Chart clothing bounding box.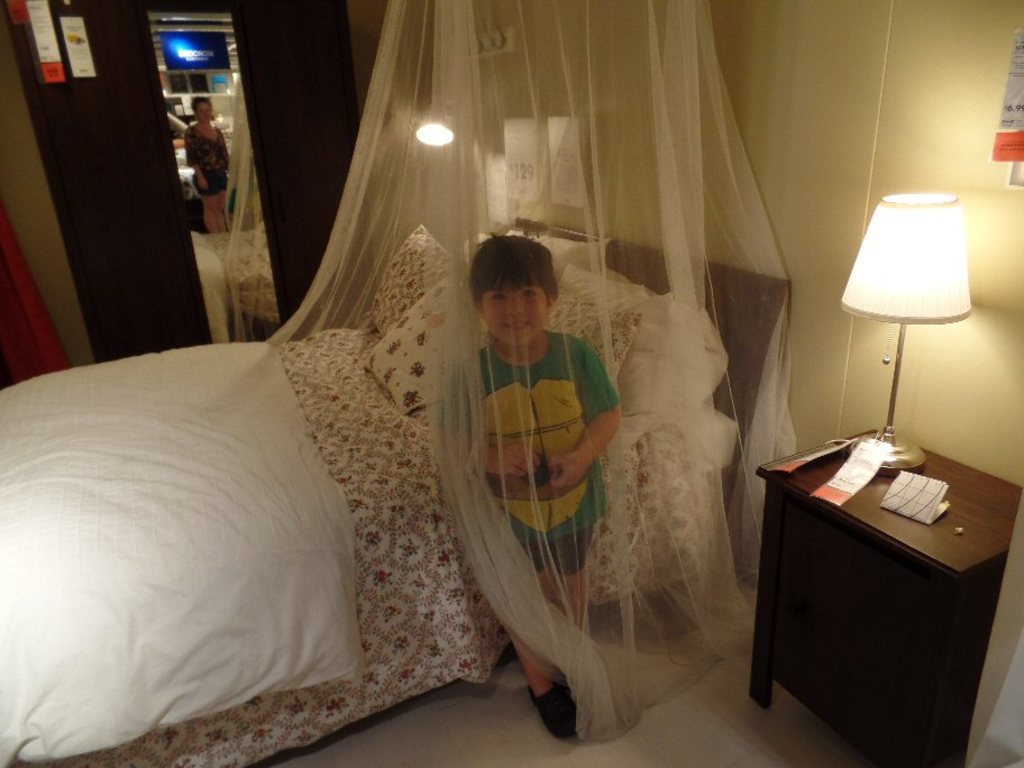
Charted: [x1=436, y1=332, x2=619, y2=563].
